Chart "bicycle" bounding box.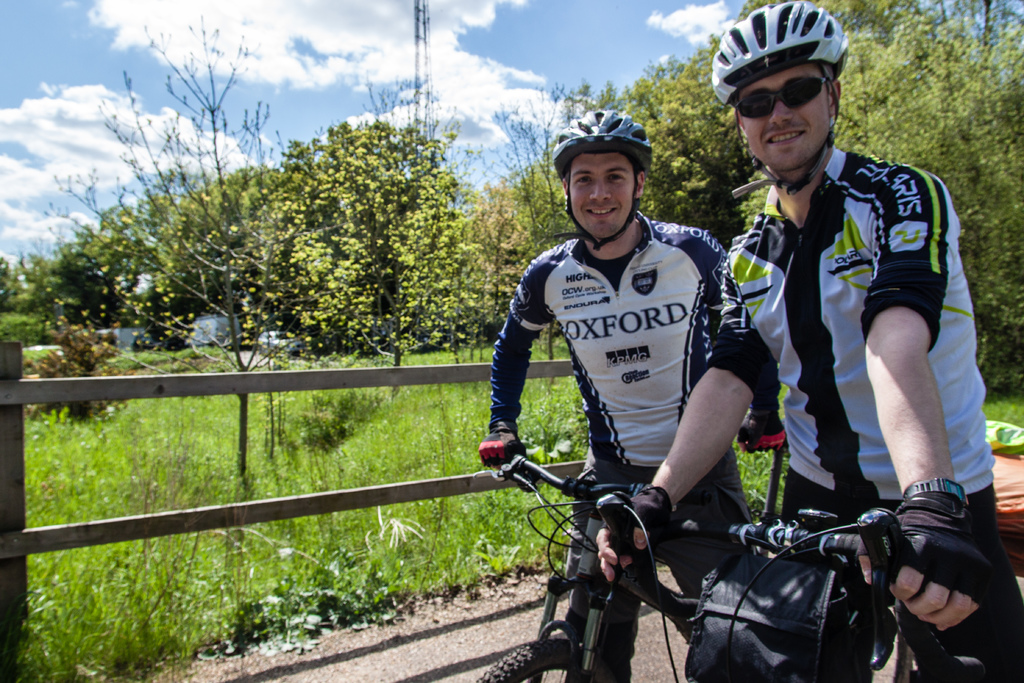
Charted: <box>619,483,1000,682</box>.
